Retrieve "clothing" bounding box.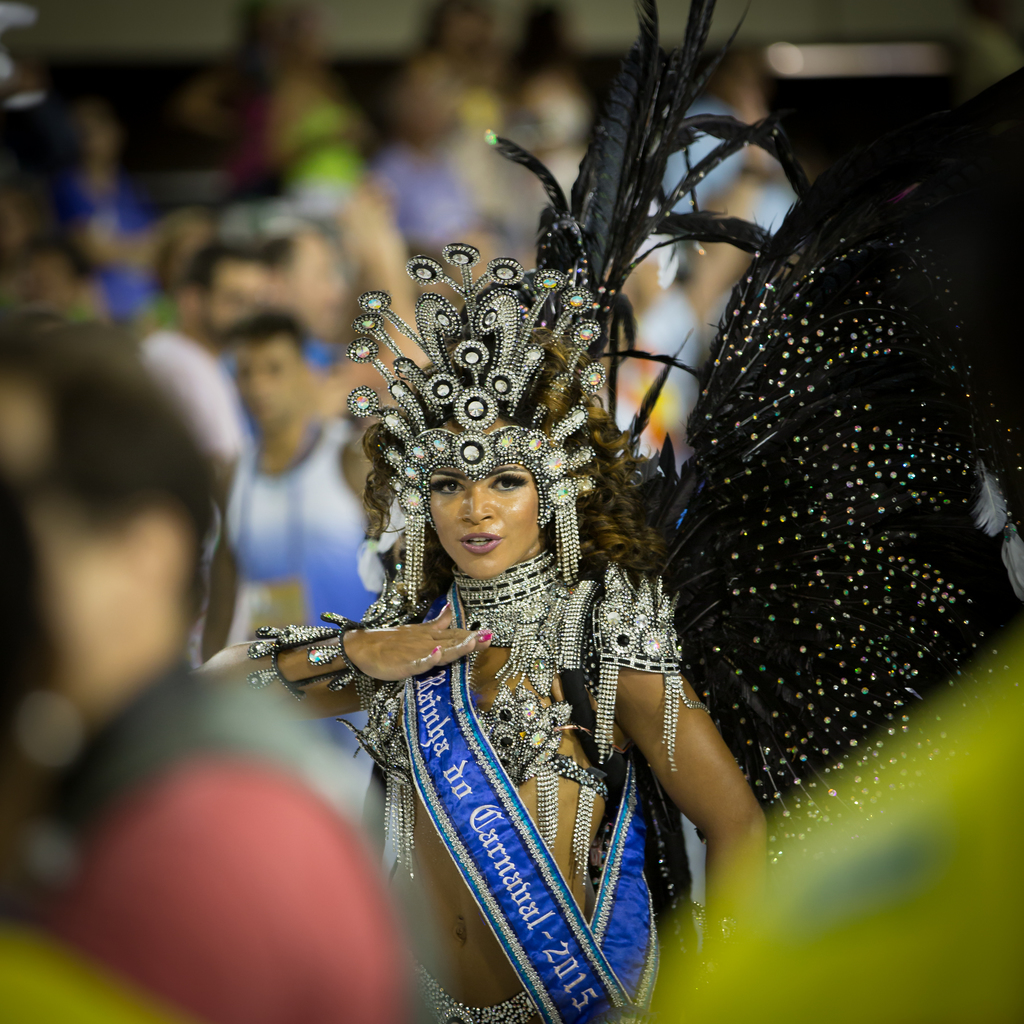
Bounding box: {"x1": 294, "y1": 108, "x2": 383, "y2": 220}.
